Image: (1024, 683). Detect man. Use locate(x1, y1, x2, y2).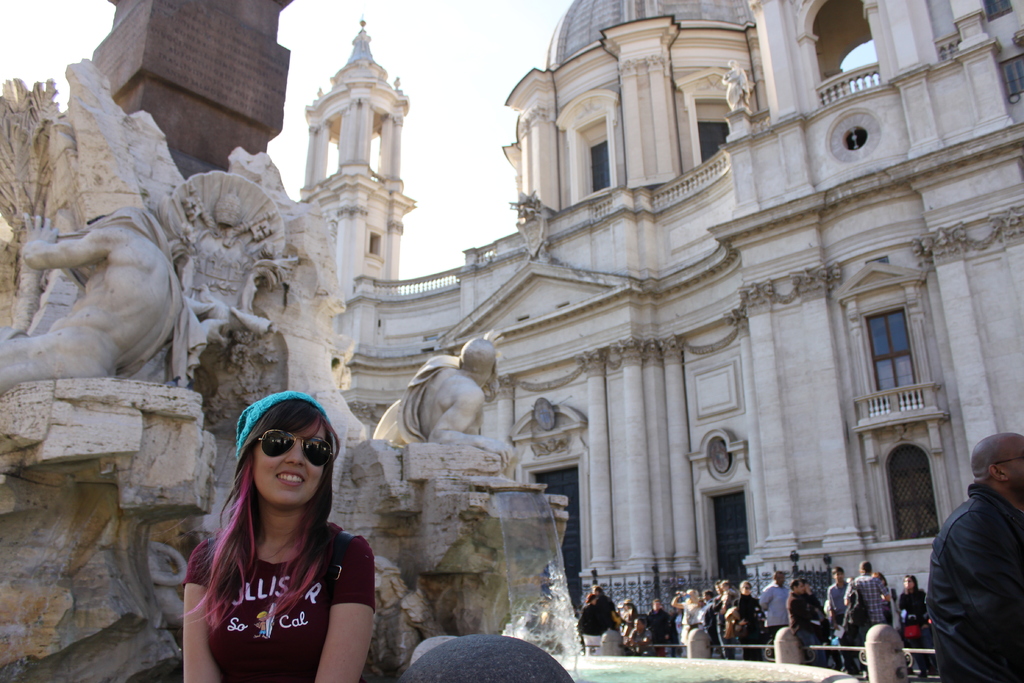
locate(757, 572, 788, 643).
